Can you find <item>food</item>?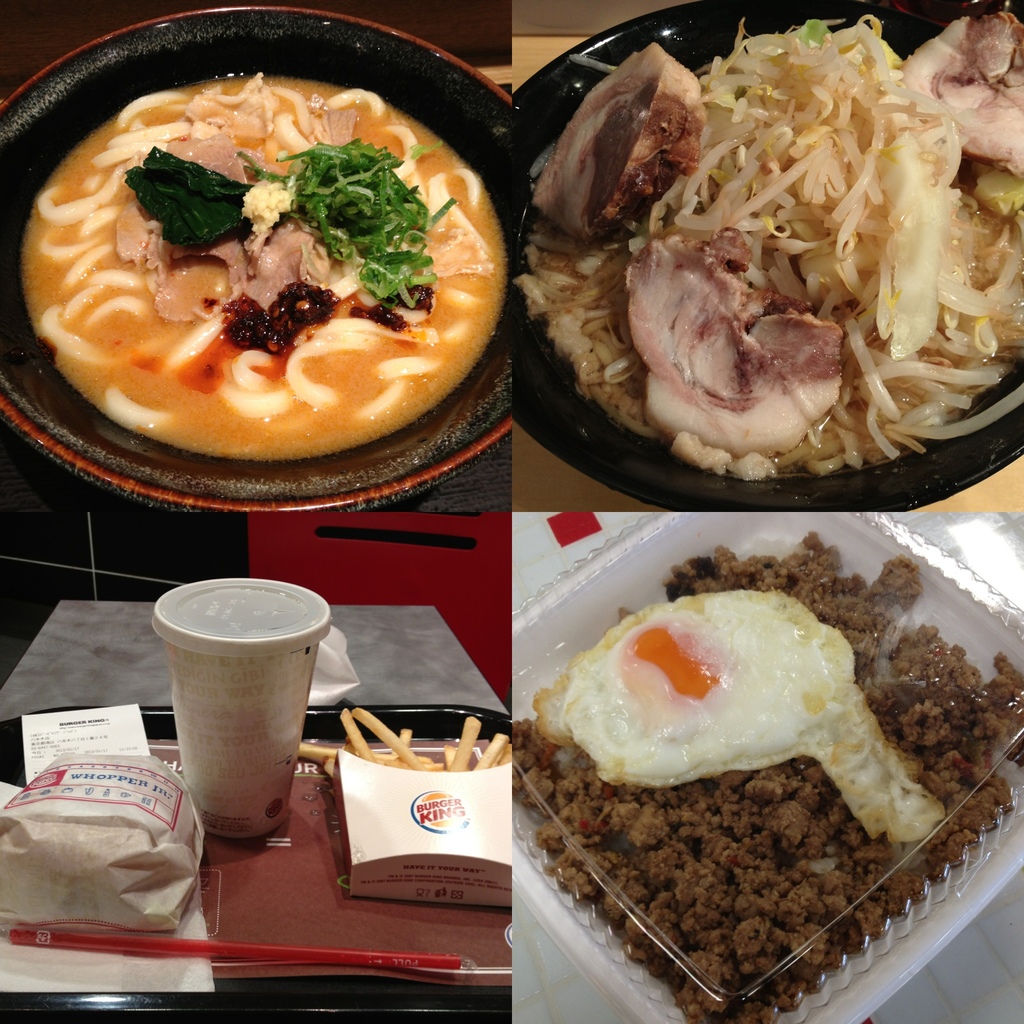
Yes, bounding box: 297, 708, 510, 785.
